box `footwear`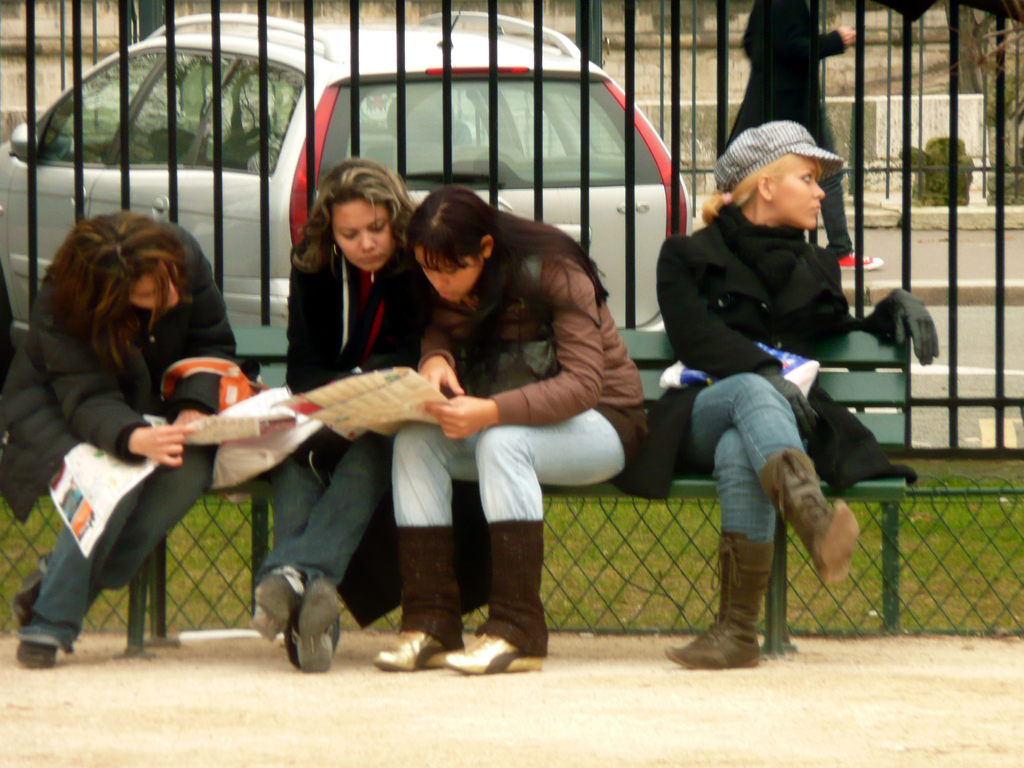
253, 565, 303, 644
